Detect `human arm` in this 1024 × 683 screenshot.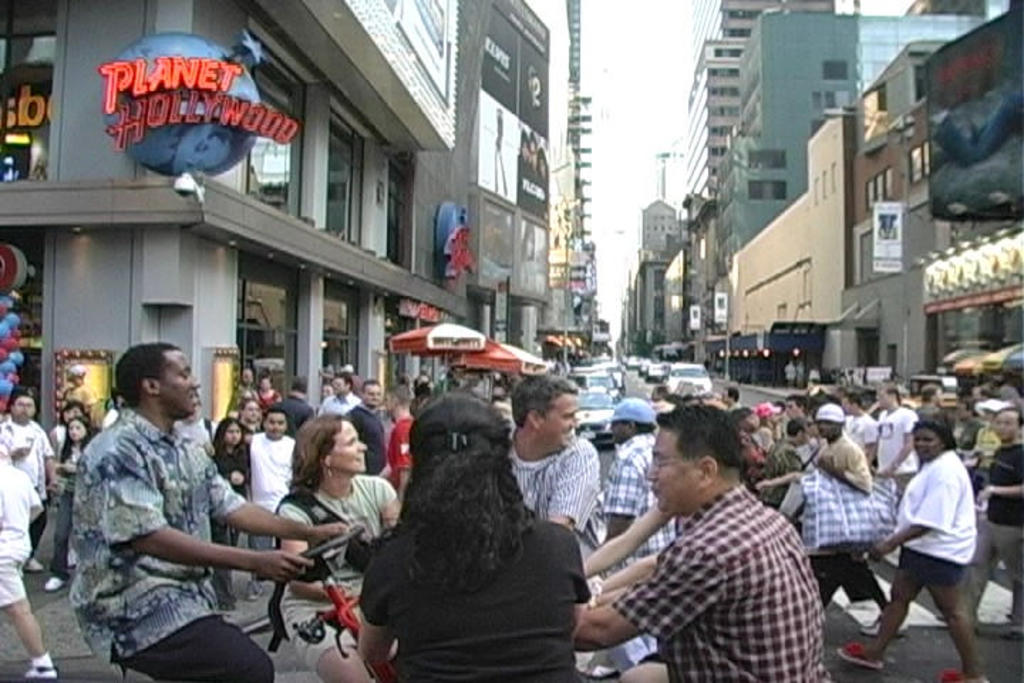
Detection: box=[384, 441, 414, 497].
